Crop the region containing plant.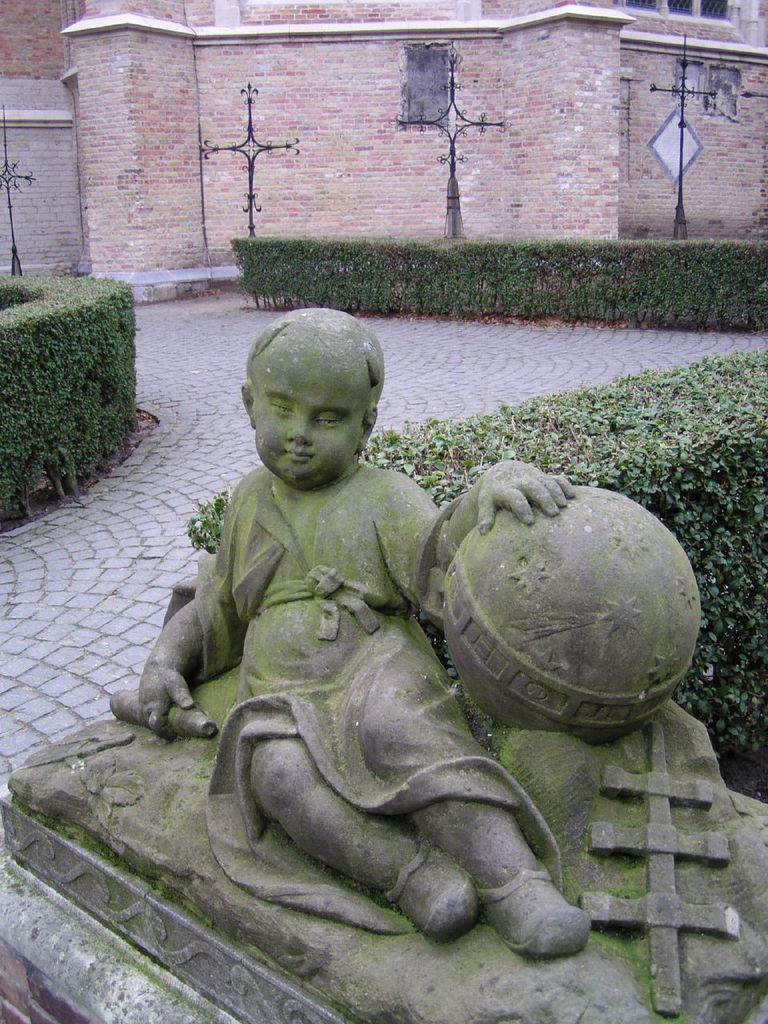
Crop region: [238, 230, 767, 332].
